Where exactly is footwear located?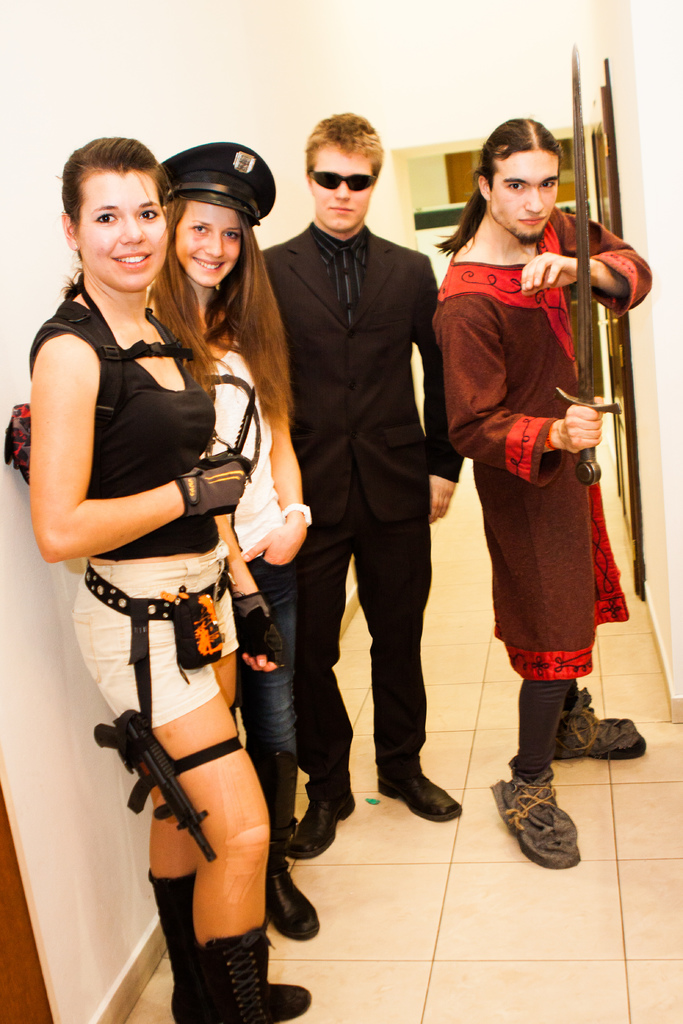
Its bounding box is (197, 922, 279, 1023).
